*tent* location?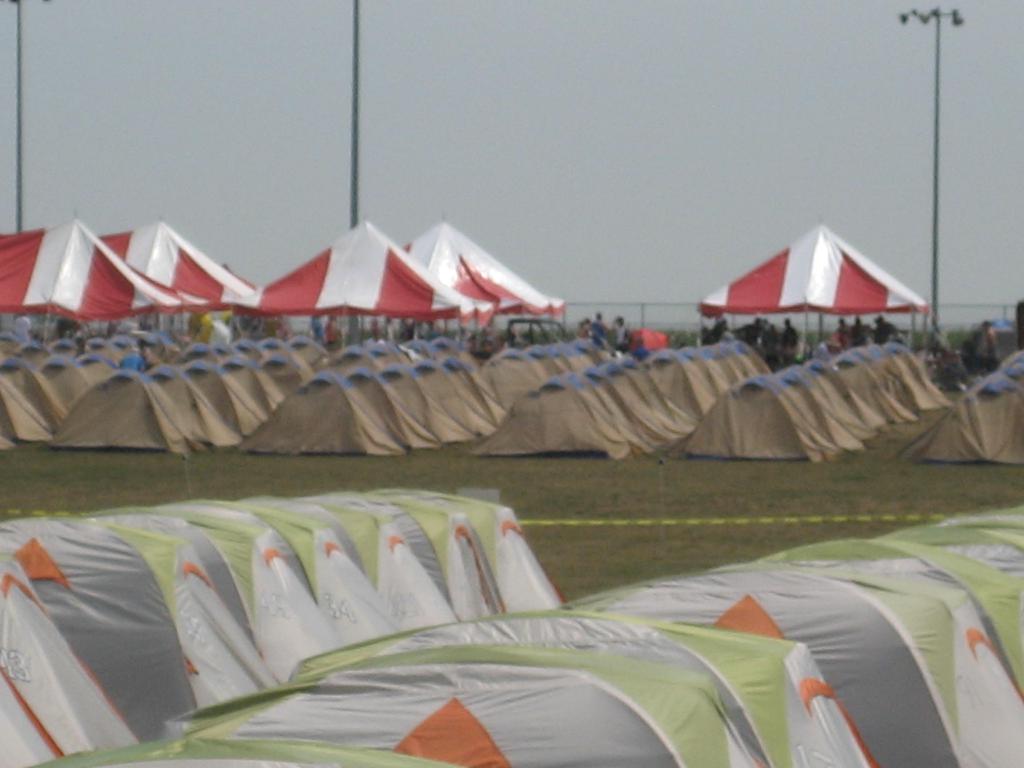
{"x1": 654, "y1": 353, "x2": 709, "y2": 410}
